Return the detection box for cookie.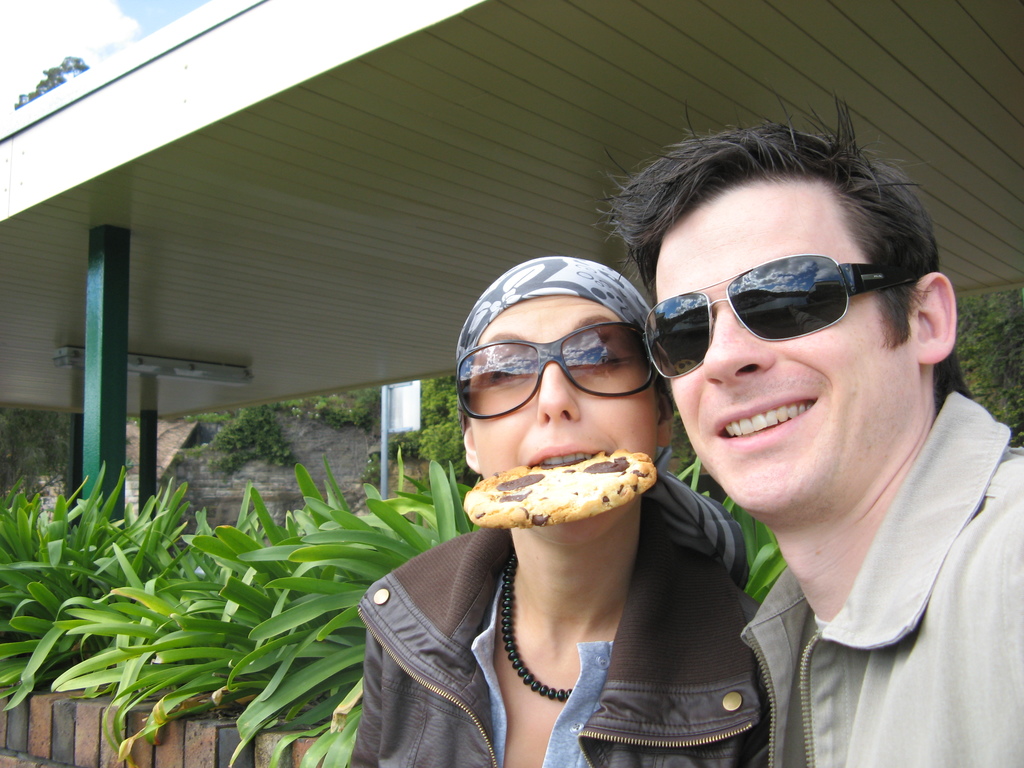
{"x1": 466, "y1": 451, "x2": 659, "y2": 525}.
